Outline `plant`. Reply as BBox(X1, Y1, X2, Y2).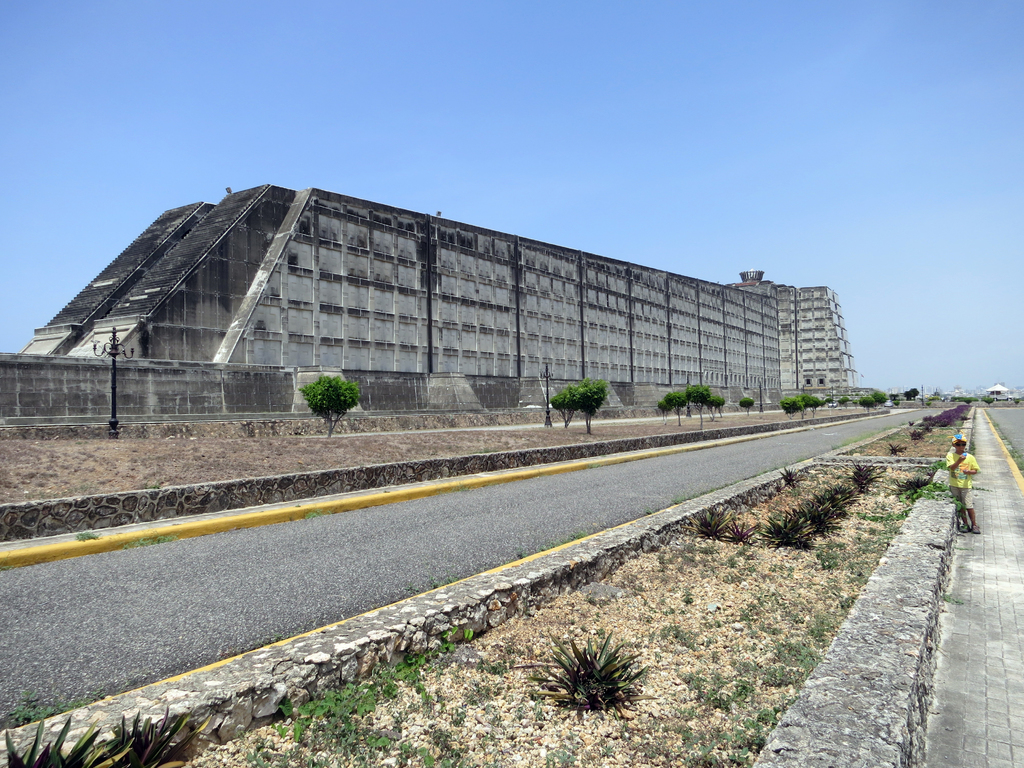
BBox(781, 640, 824, 673).
